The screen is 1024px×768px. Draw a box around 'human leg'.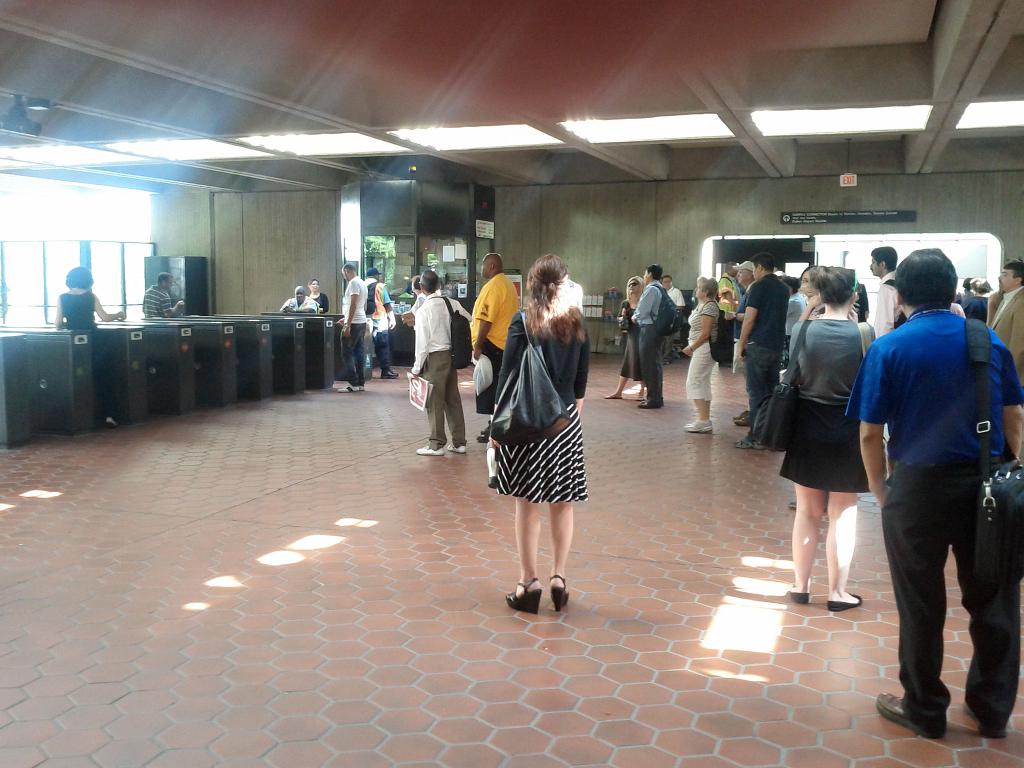
{"left": 825, "top": 495, "right": 859, "bottom": 602}.
